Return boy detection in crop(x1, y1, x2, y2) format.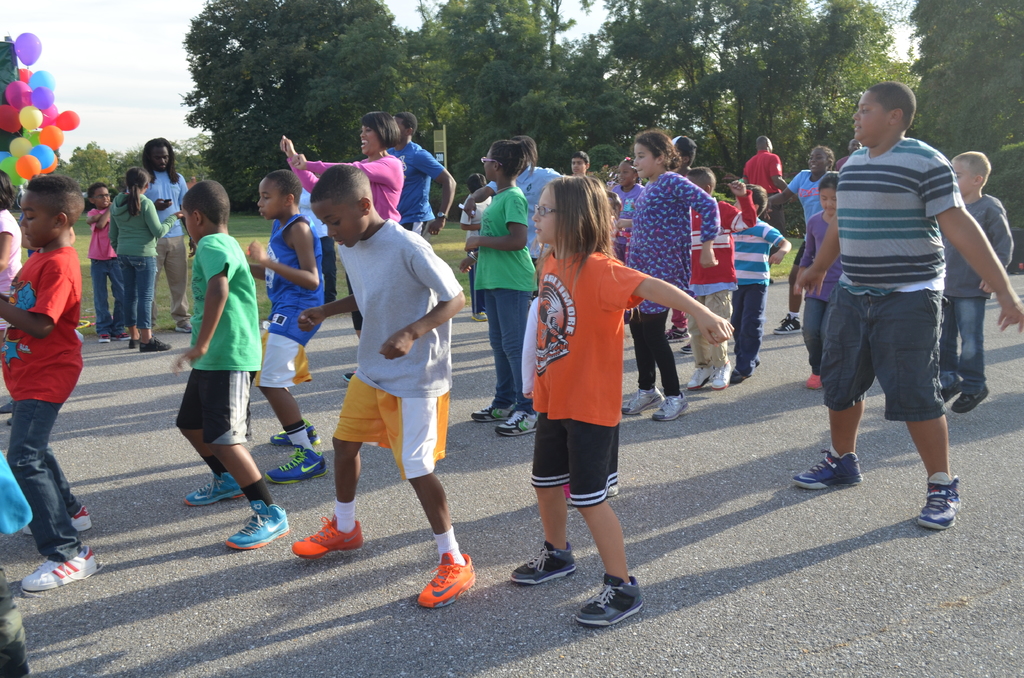
crop(570, 149, 588, 175).
